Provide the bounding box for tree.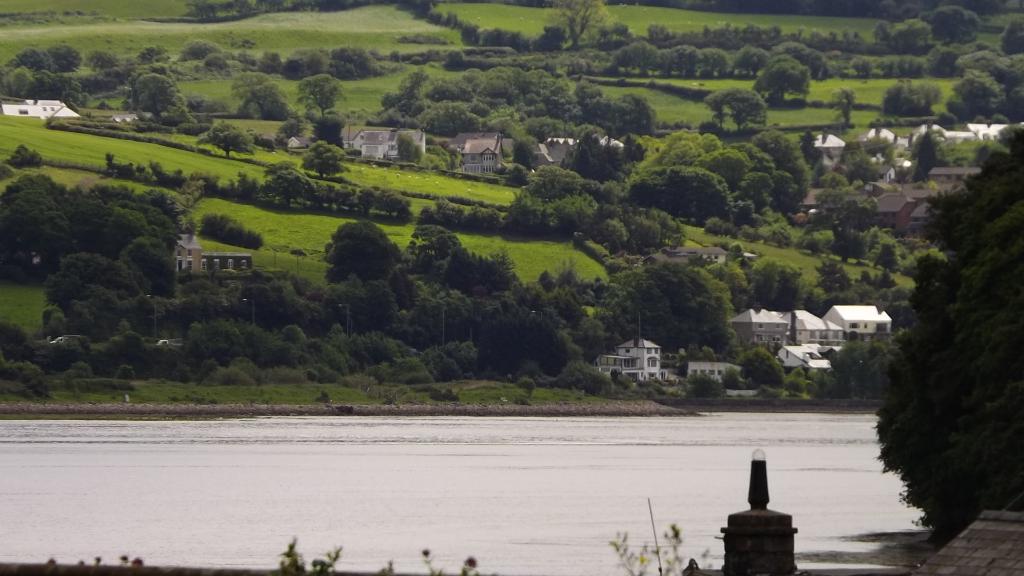
{"left": 753, "top": 52, "right": 819, "bottom": 101}.
